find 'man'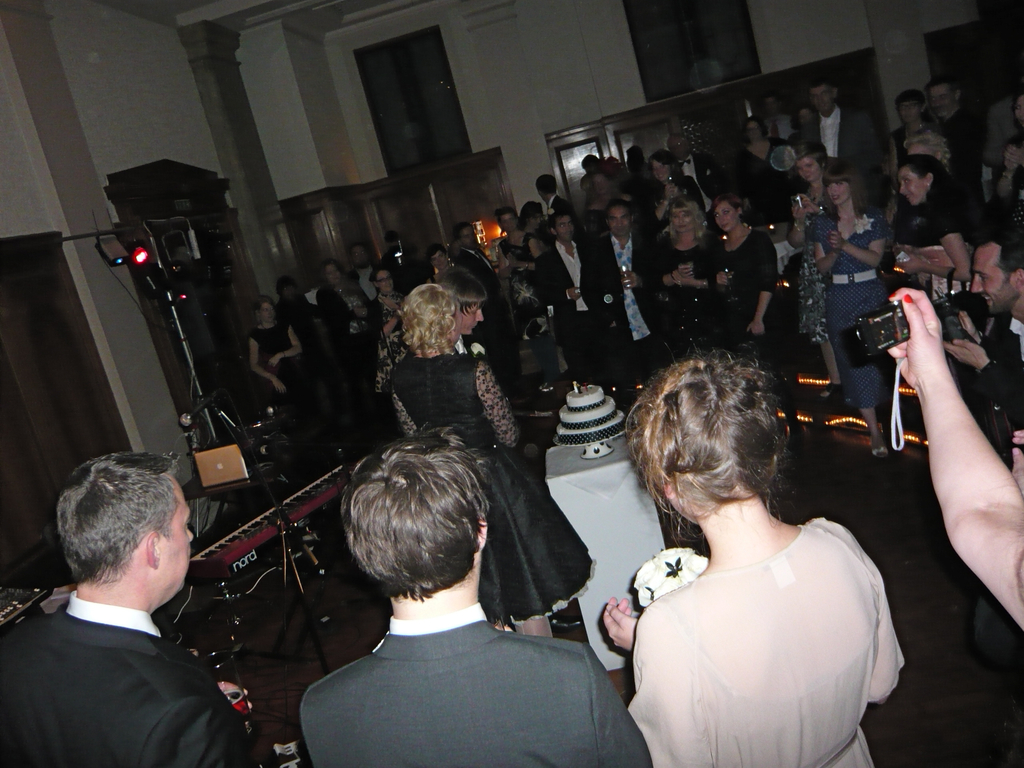
[580,195,651,381]
